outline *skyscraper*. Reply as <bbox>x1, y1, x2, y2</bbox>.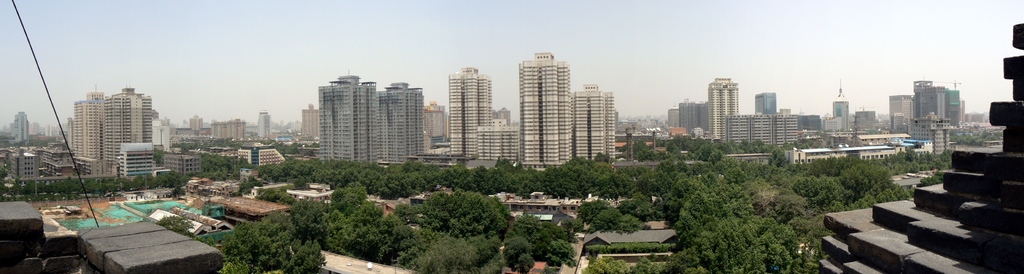
<bbox>751, 89, 778, 110</bbox>.
